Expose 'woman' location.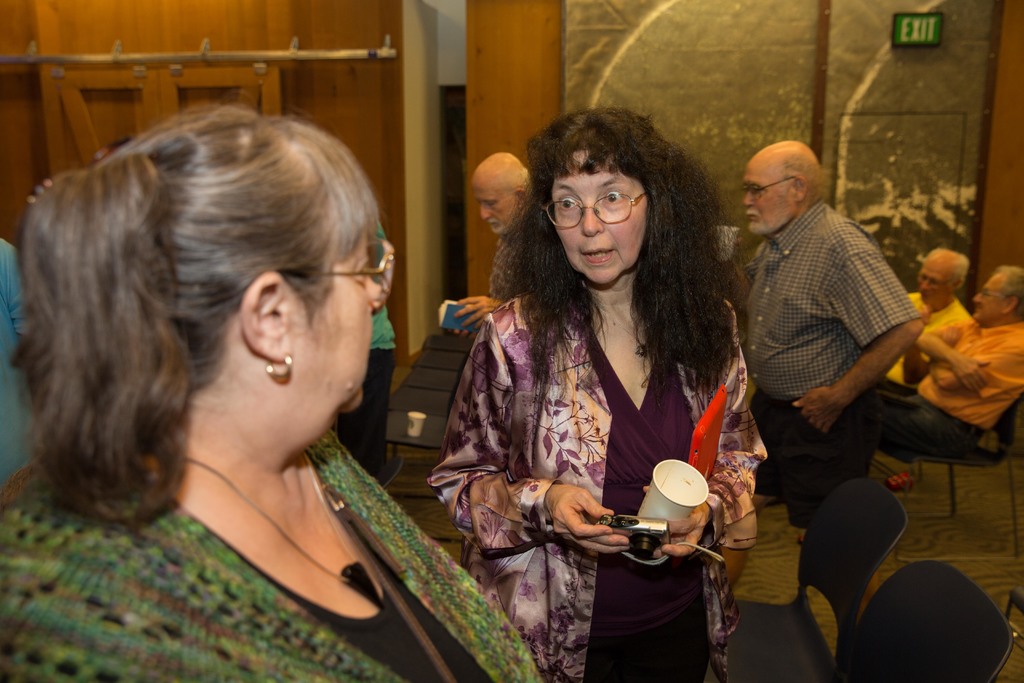
Exposed at bbox=[0, 104, 540, 682].
